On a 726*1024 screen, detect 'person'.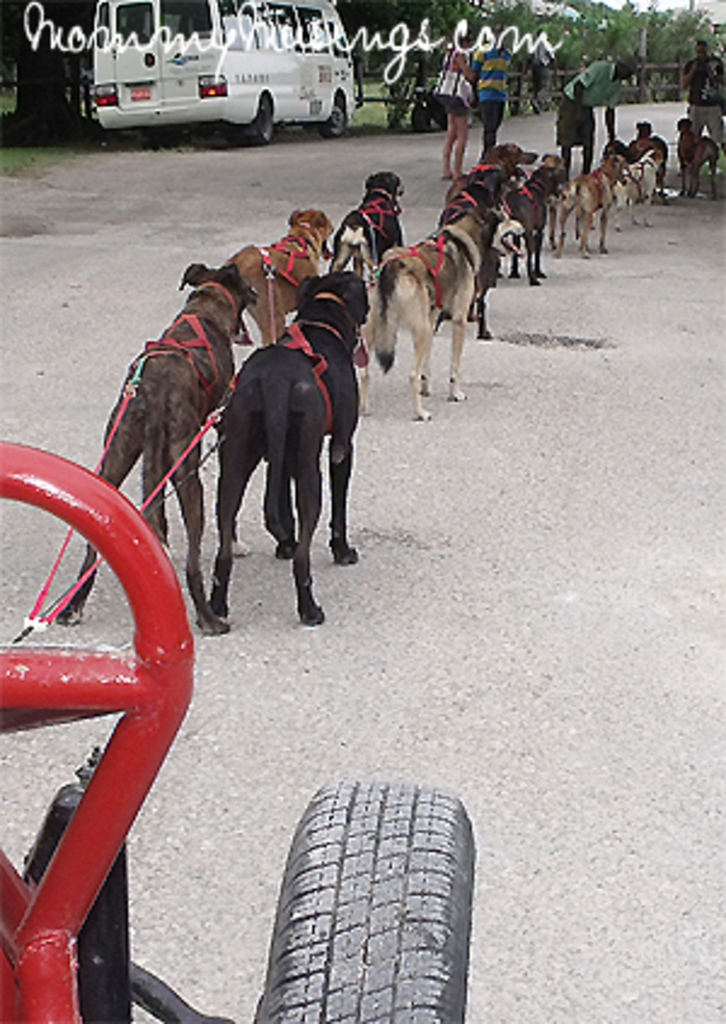
detection(554, 53, 644, 179).
